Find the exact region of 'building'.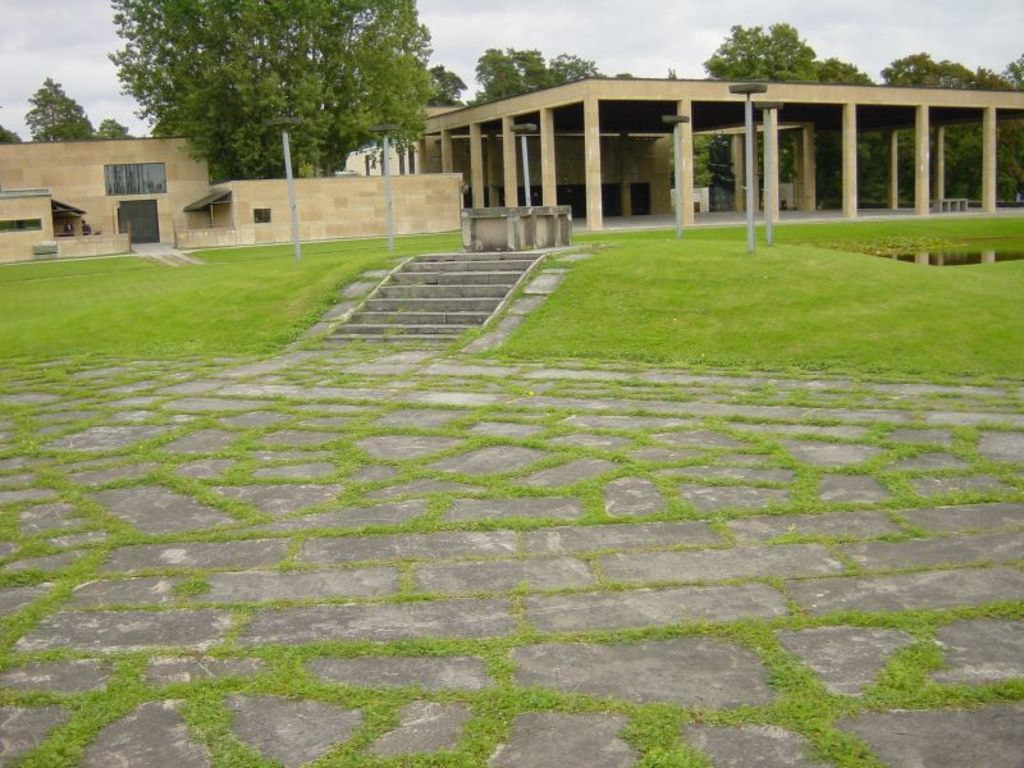
Exact region: {"left": 170, "top": 173, "right": 465, "bottom": 248}.
